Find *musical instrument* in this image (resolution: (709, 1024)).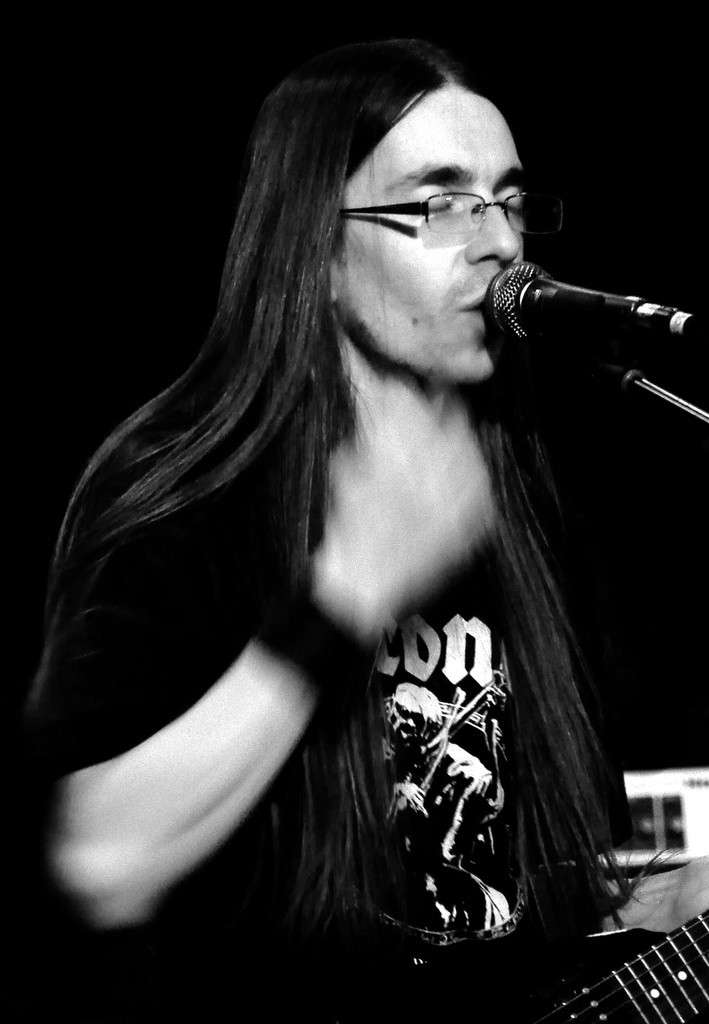
bbox=(545, 909, 708, 1023).
